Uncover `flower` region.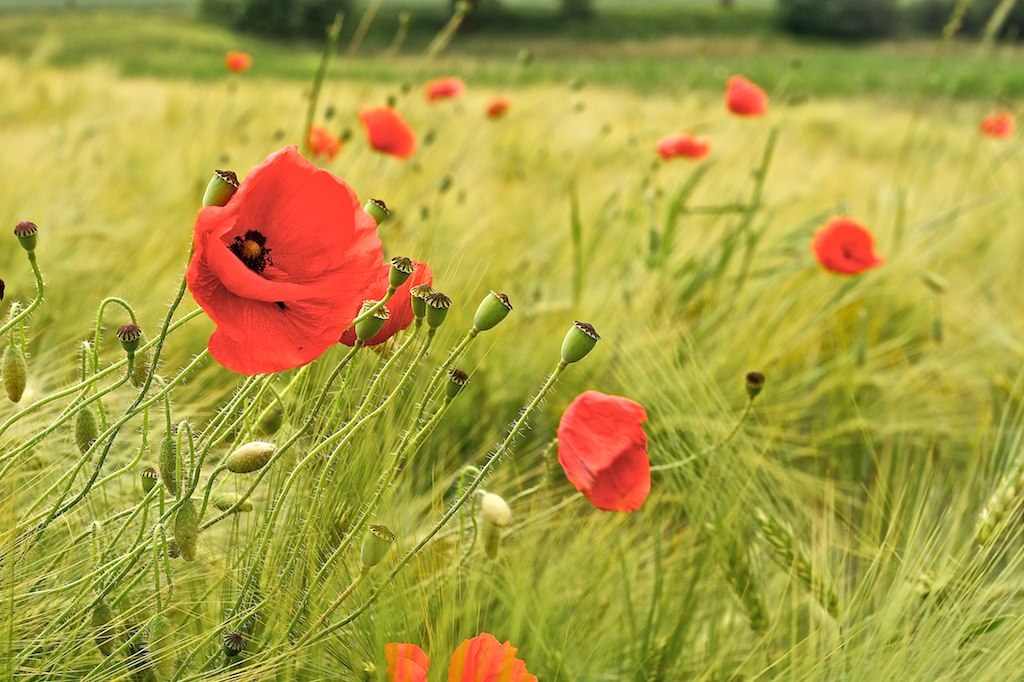
Uncovered: l=984, t=109, r=1018, b=138.
